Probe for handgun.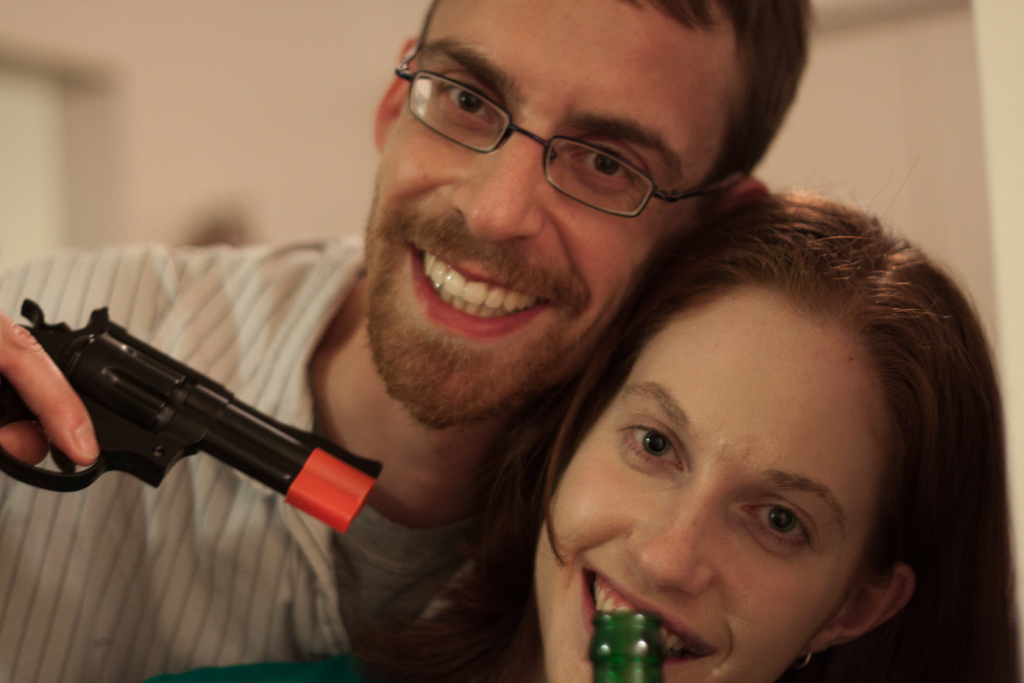
Probe result: (x1=0, y1=293, x2=385, y2=536).
